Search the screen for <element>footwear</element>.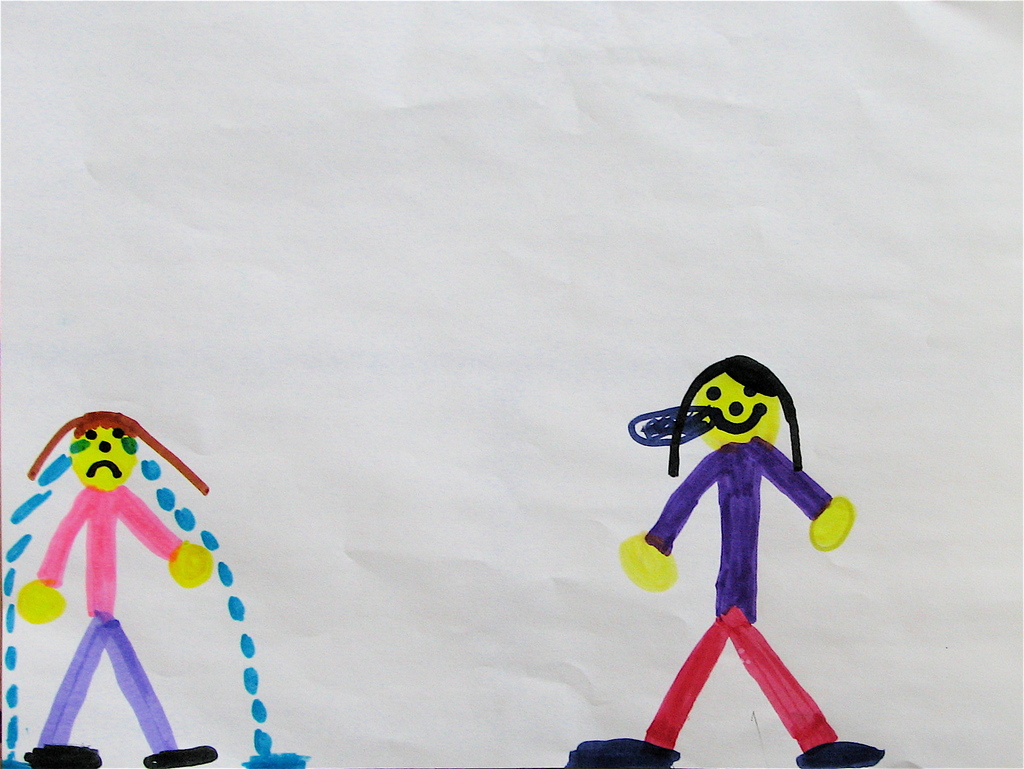
Found at (794,745,879,768).
